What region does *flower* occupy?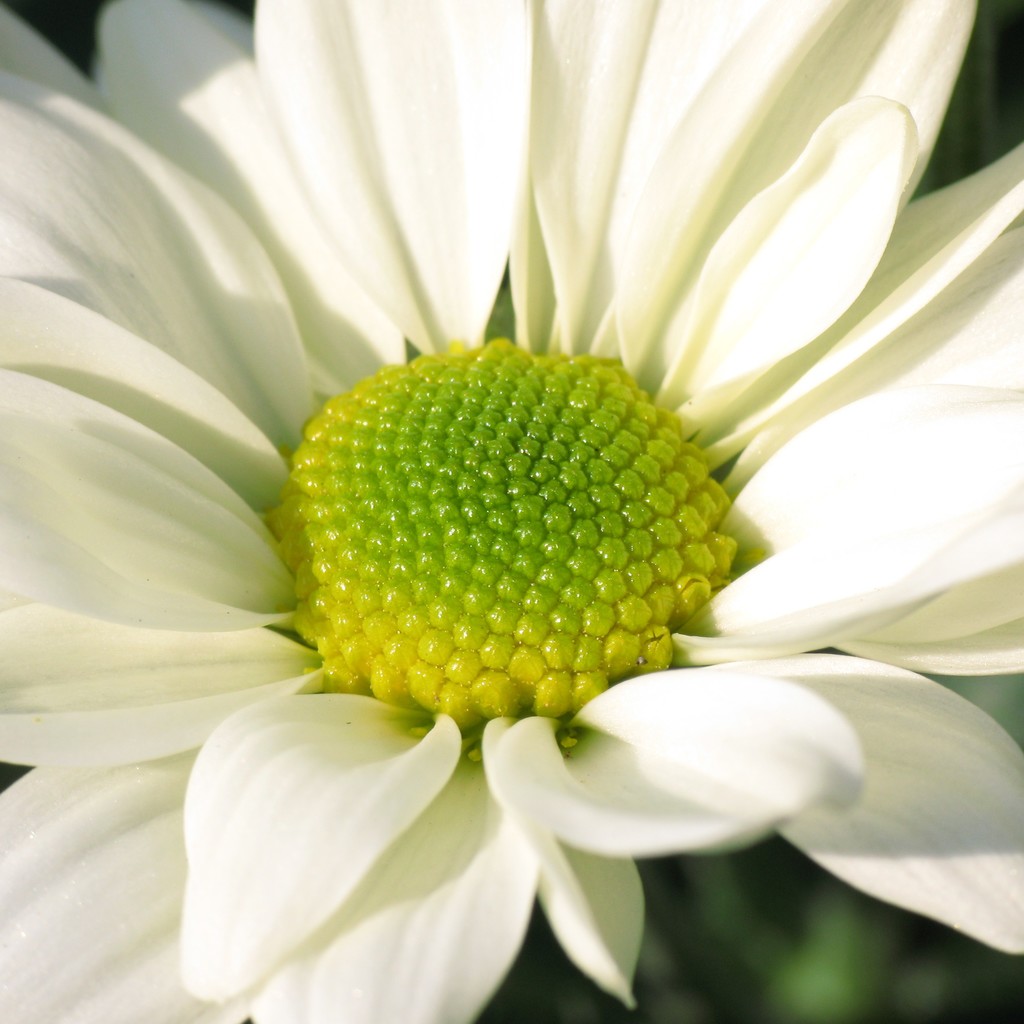
[x1=7, y1=82, x2=1005, y2=932].
